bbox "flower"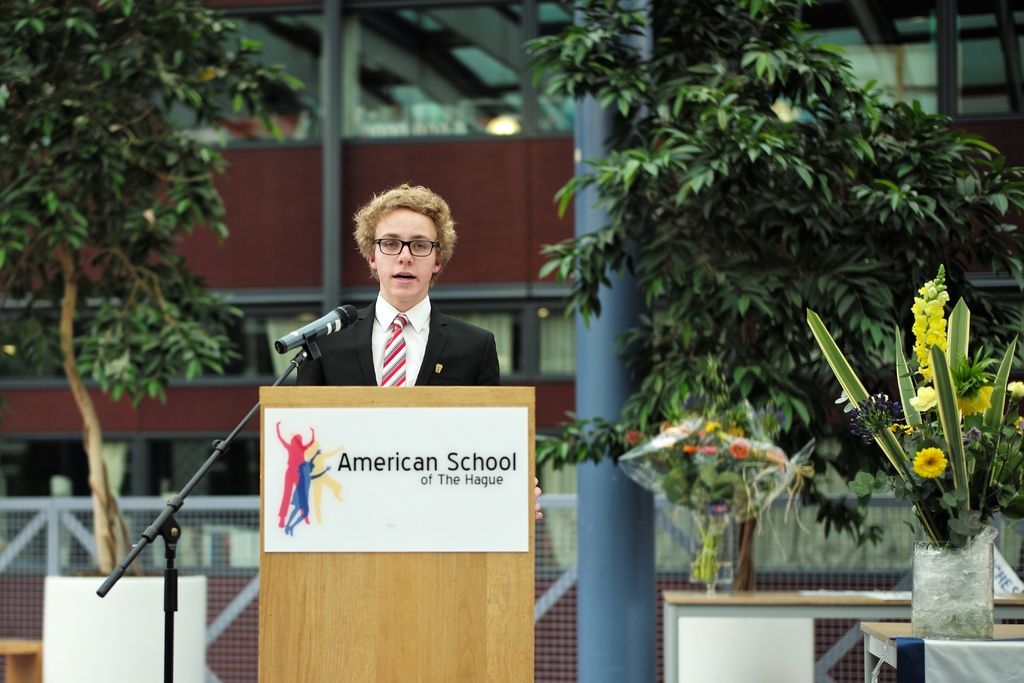
<bbox>910, 446, 948, 479</bbox>
